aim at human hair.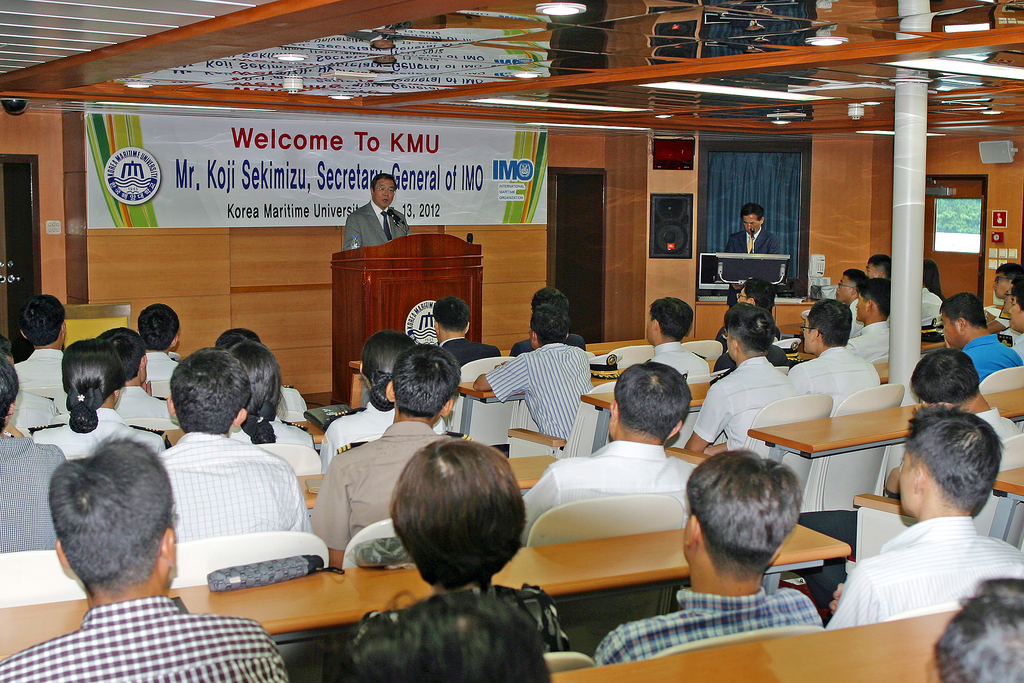
Aimed at 371,172,397,195.
